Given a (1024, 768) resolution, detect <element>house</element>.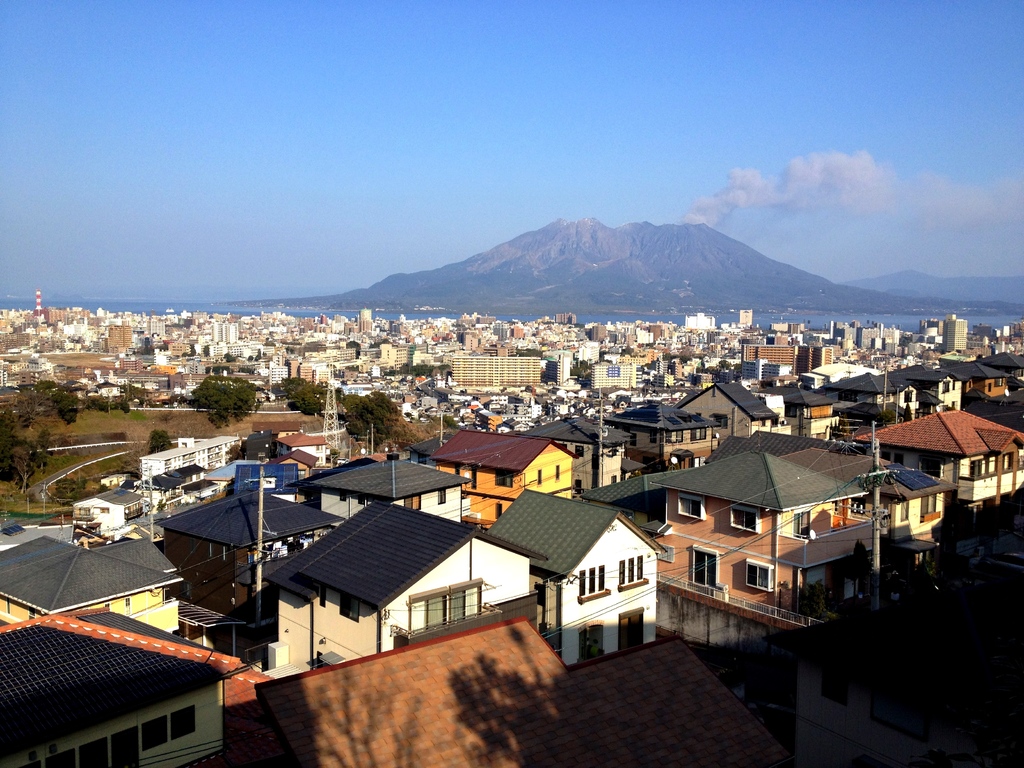
[x1=379, y1=343, x2=406, y2=364].
